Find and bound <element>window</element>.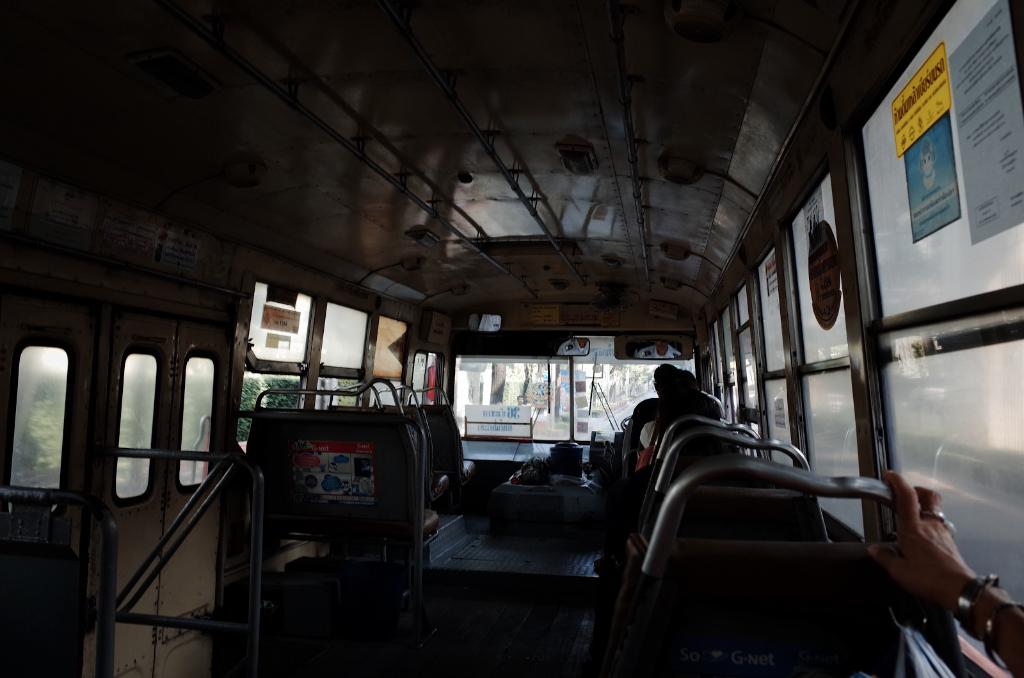
Bound: (x1=246, y1=280, x2=315, y2=365).
